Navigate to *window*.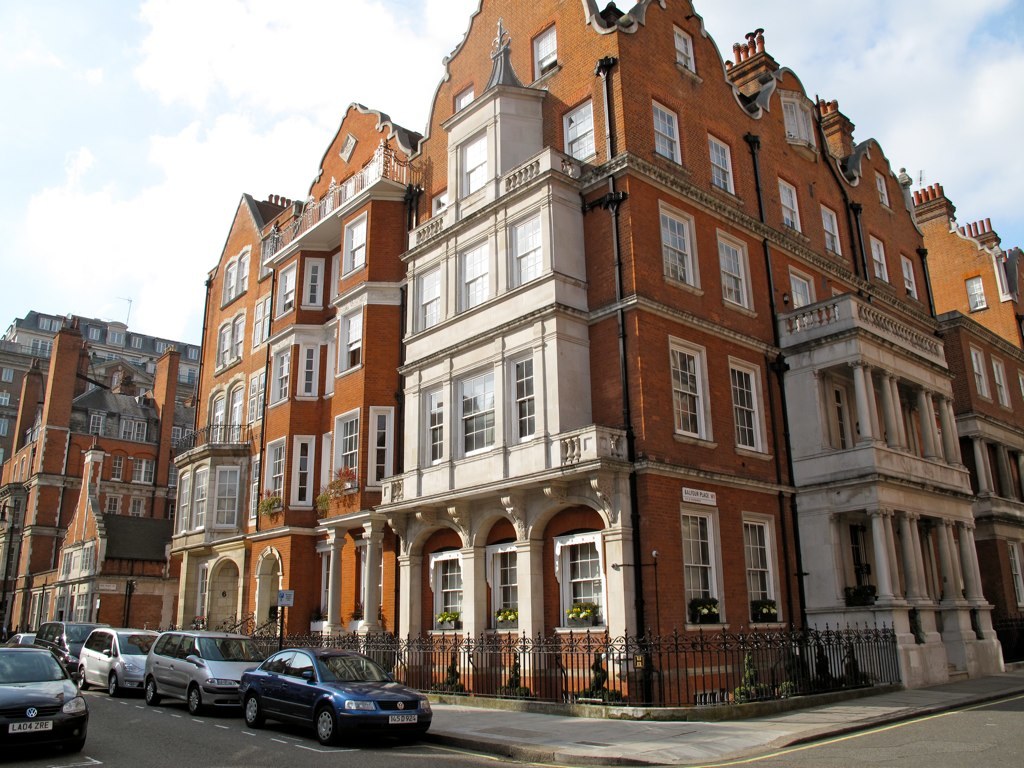
Navigation target: pyautogui.locateOnScreen(416, 262, 442, 336).
